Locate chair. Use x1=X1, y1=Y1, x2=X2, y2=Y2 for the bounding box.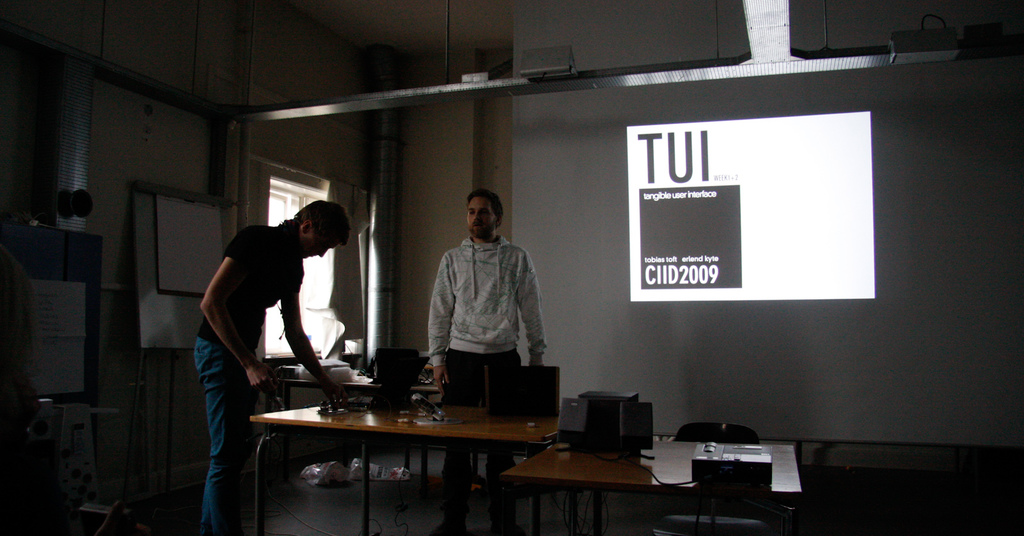
x1=375, y1=344, x2=420, y2=459.
